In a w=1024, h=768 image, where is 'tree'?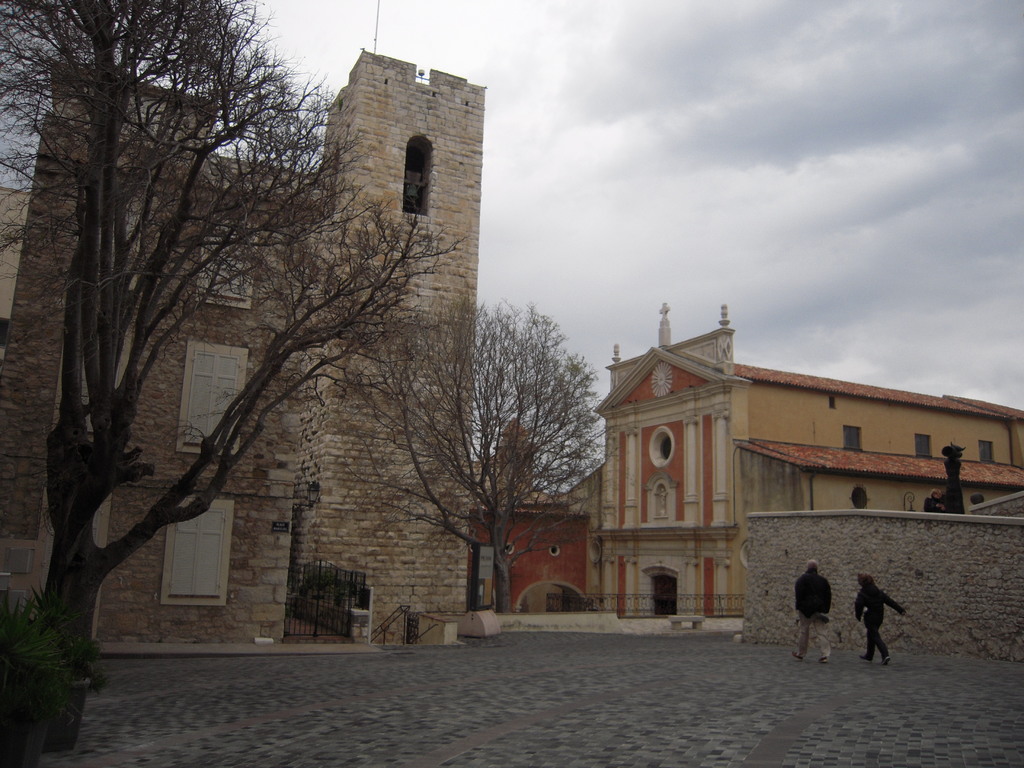
{"x1": 333, "y1": 284, "x2": 637, "y2": 611}.
